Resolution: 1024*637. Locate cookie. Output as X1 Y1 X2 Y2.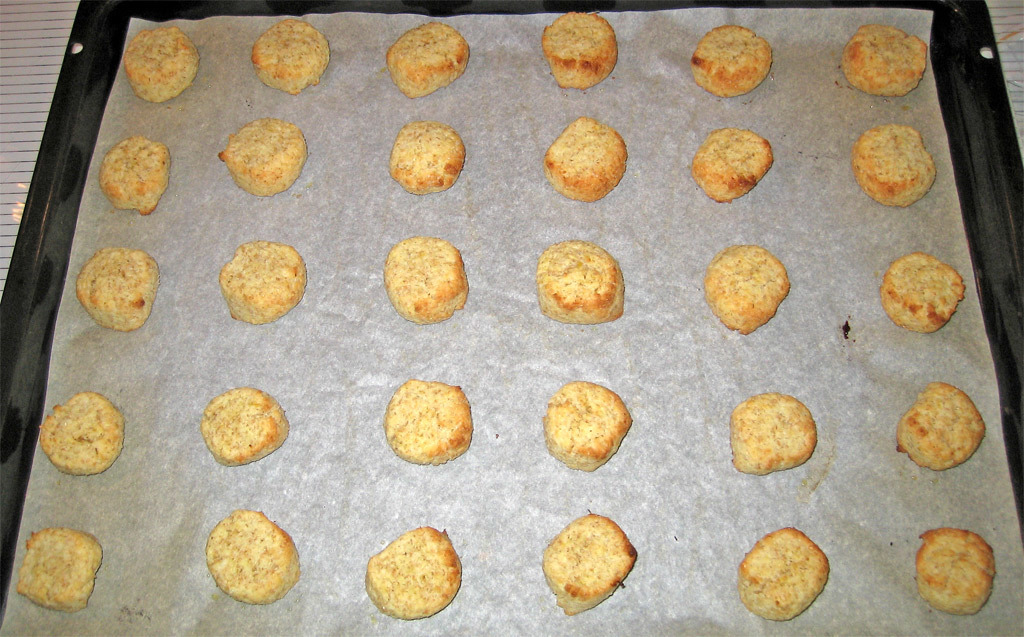
362 523 465 619.
